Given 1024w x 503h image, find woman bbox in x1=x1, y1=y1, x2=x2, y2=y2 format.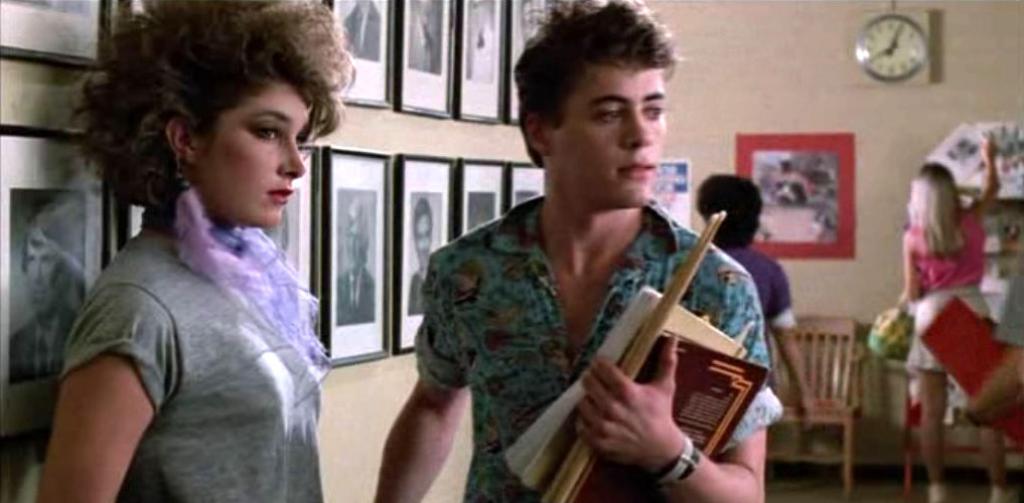
x1=894, y1=129, x2=1003, y2=502.
